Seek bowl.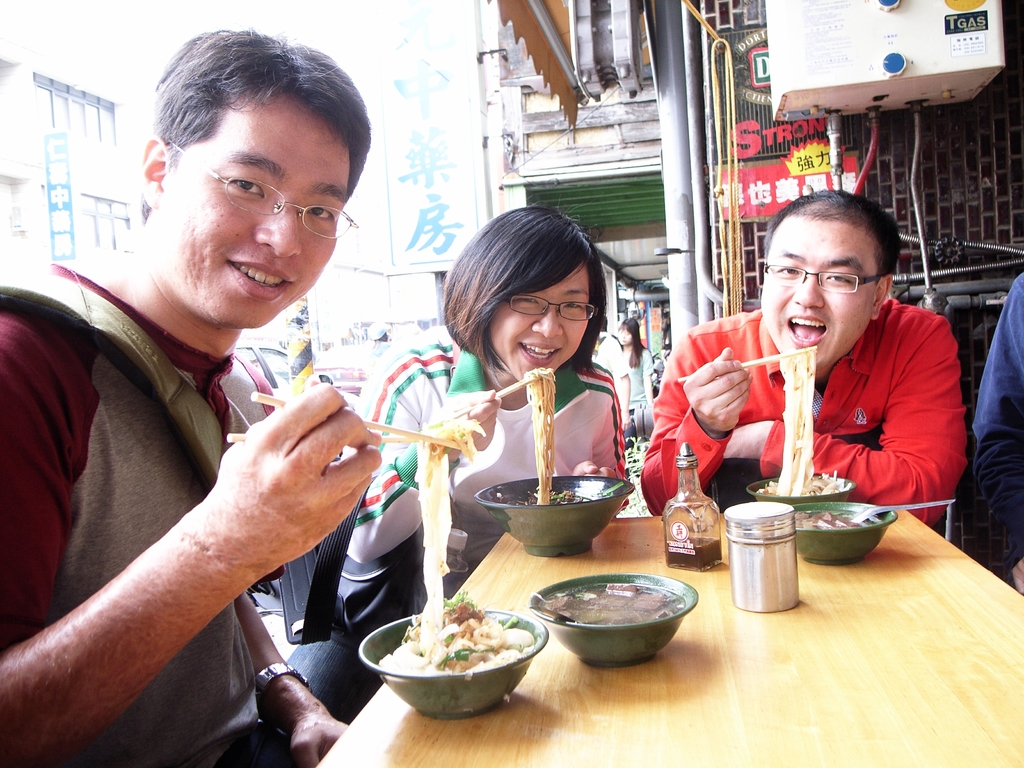
<box>790,501,898,563</box>.
